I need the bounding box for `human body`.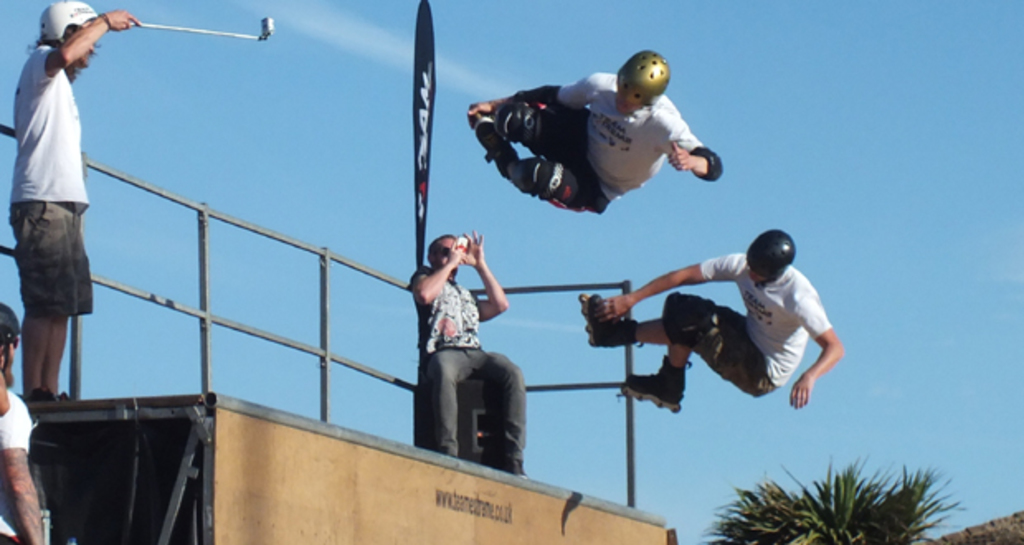
Here it is: 411/236/530/474.
